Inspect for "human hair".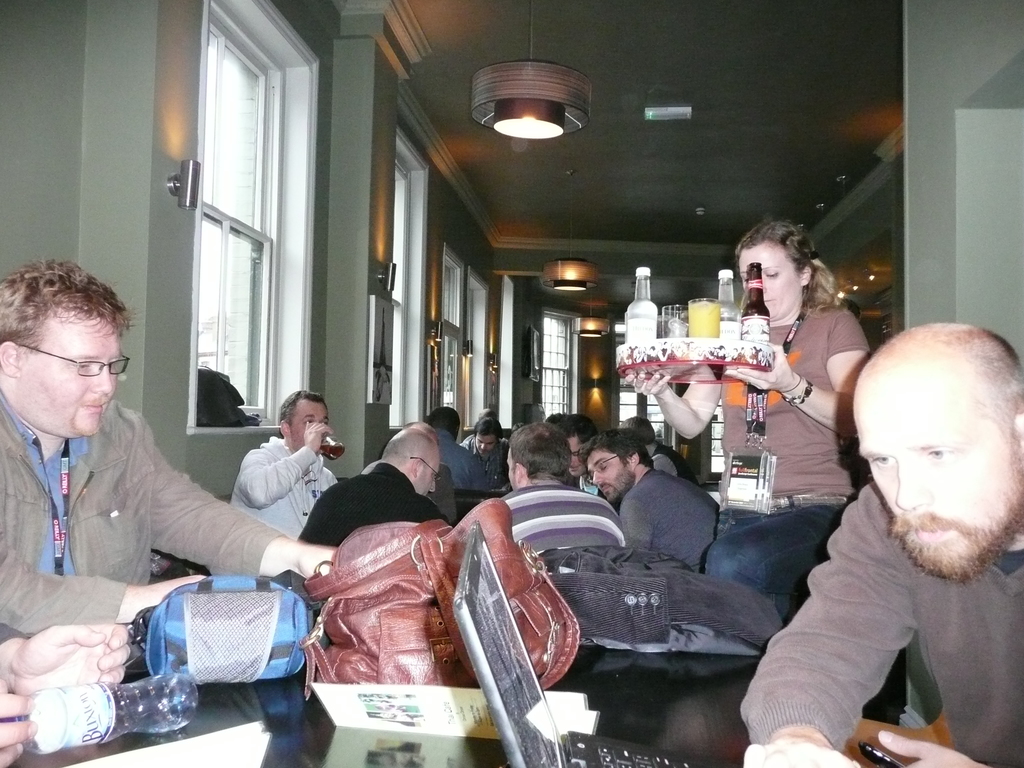
Inspection: (x1=556, y1=423, x2=582, y2=439).
